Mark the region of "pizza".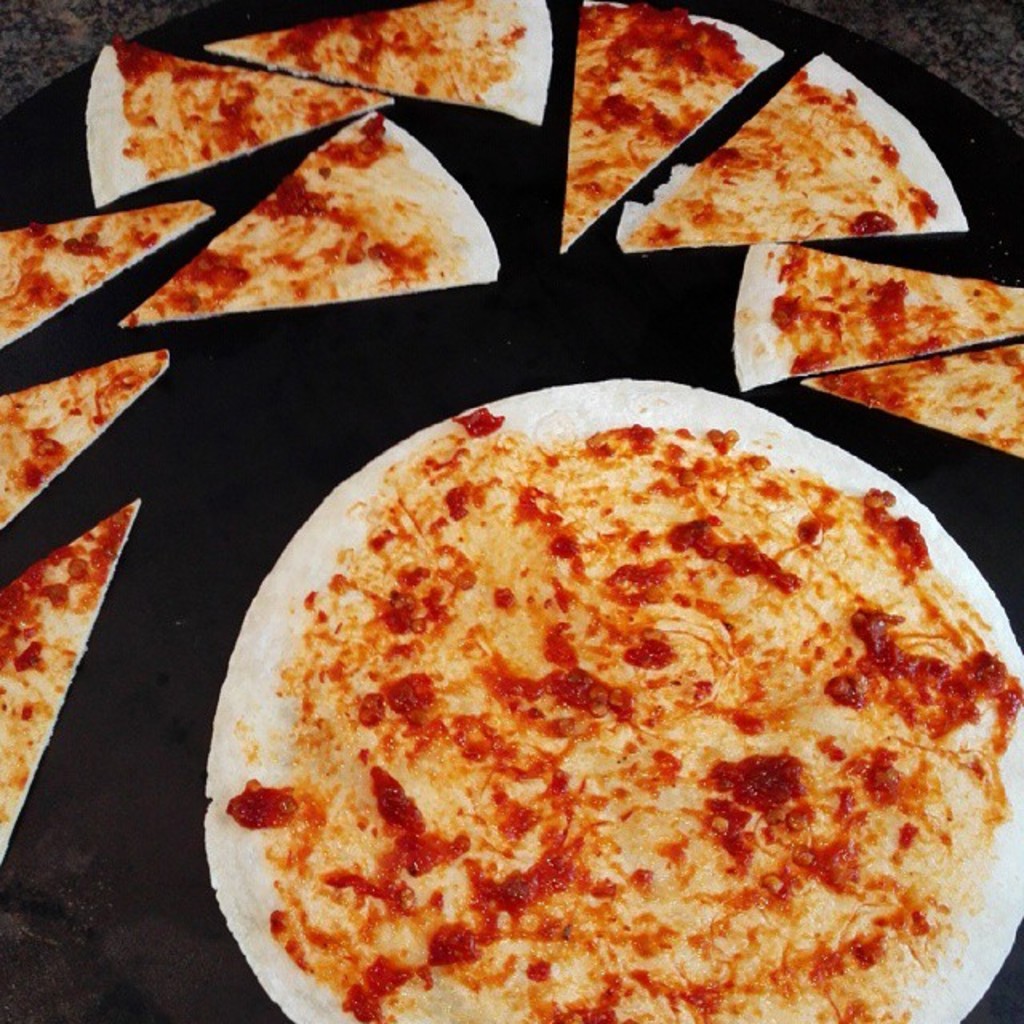
Region: bbox(0, 352, 174, 530).
